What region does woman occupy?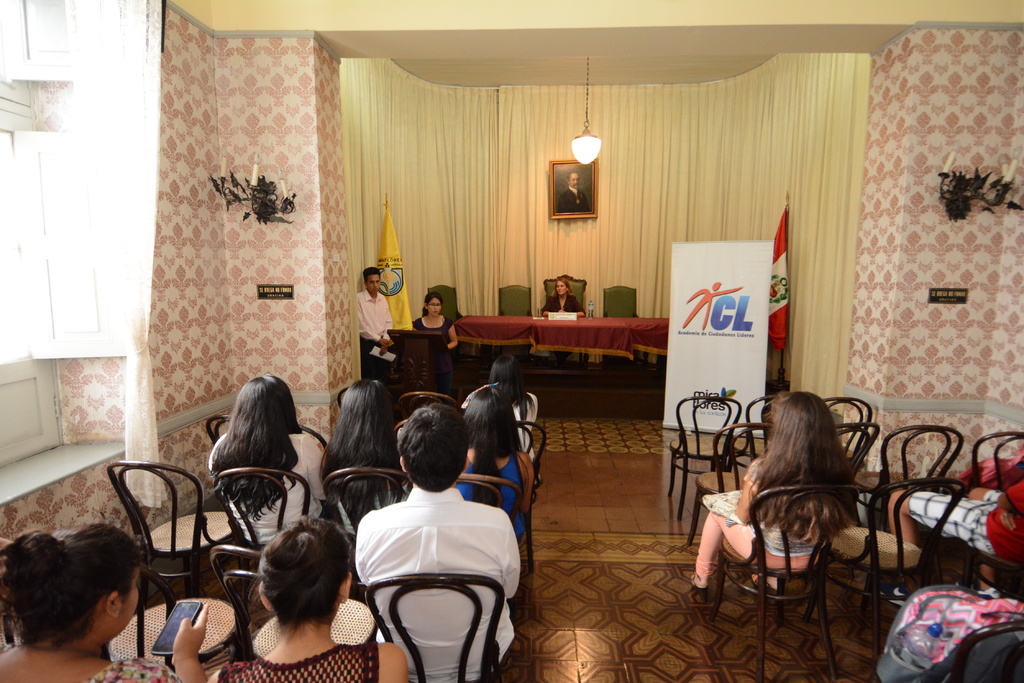
x1=223 y1=518 x2=365 y2=673.
